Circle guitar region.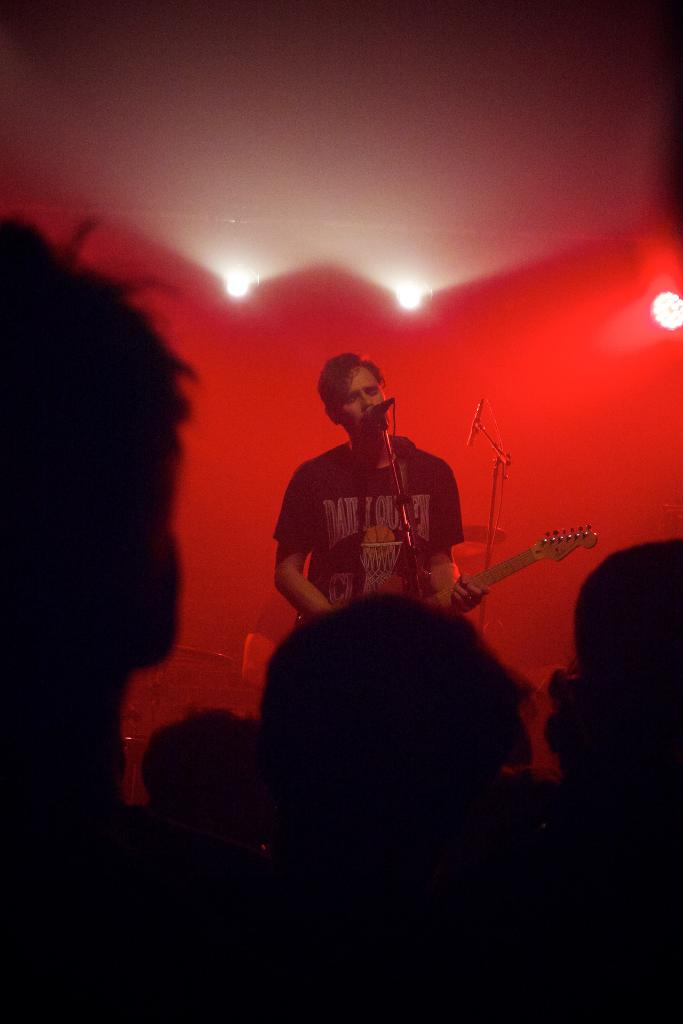
Region: 421:521:609:614.
